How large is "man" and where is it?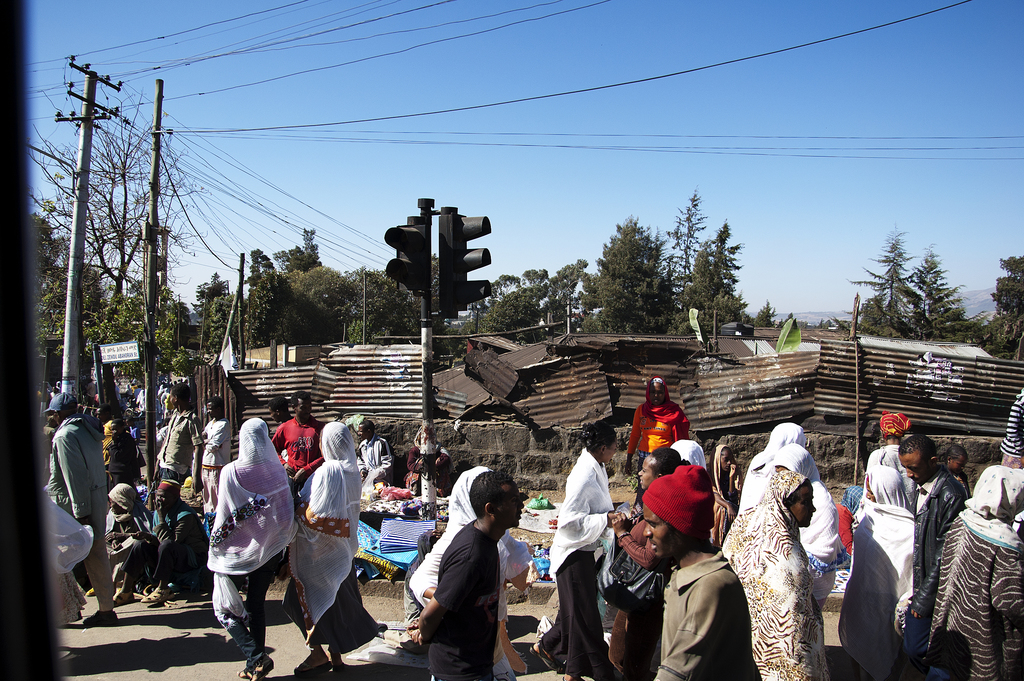
Bounding box: locate(271, 389, 324, 539).
